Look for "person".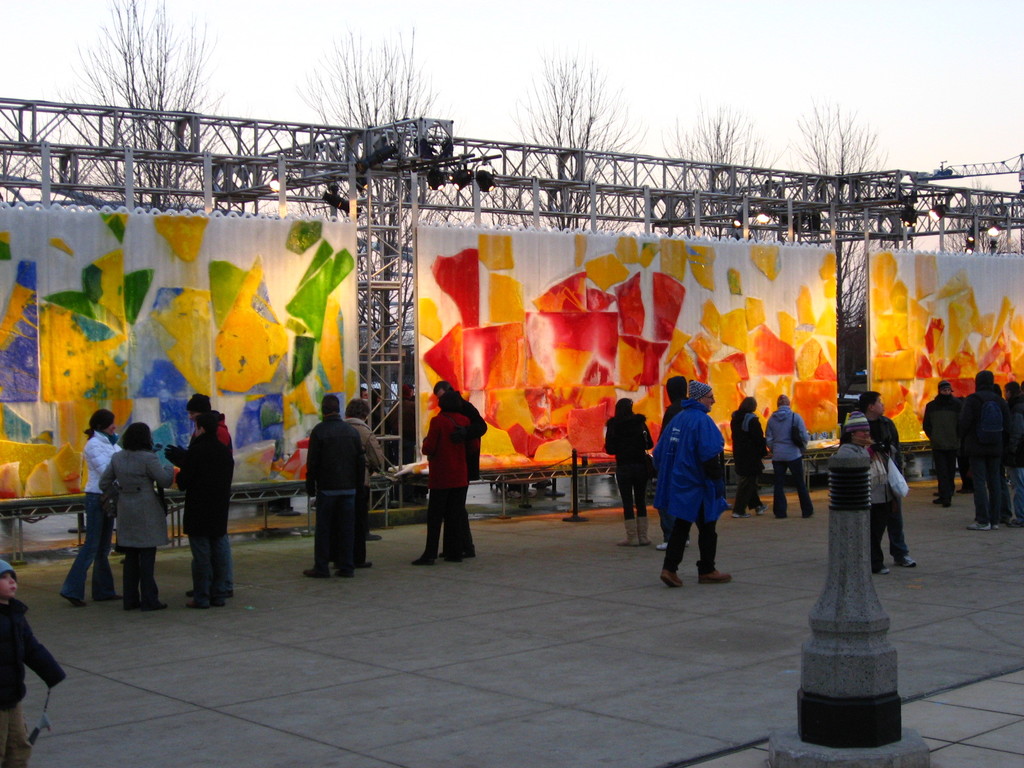
Found: 662:378:693:424.
